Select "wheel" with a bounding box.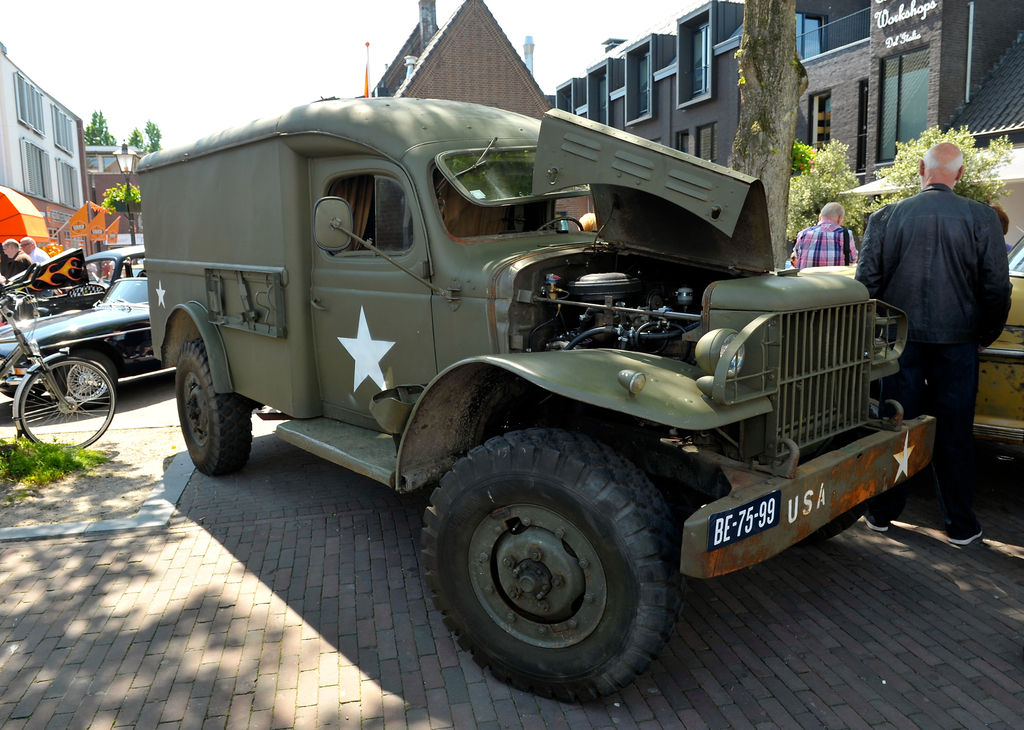
419,426,713,695.
